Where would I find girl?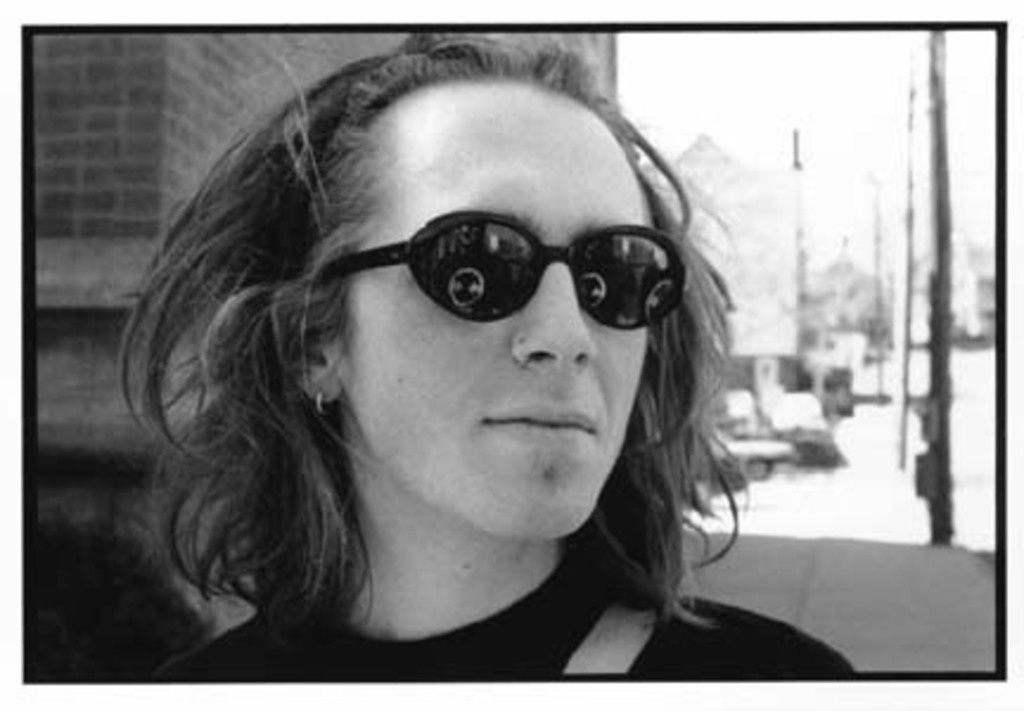
At region(109, 2, 868, 680).
